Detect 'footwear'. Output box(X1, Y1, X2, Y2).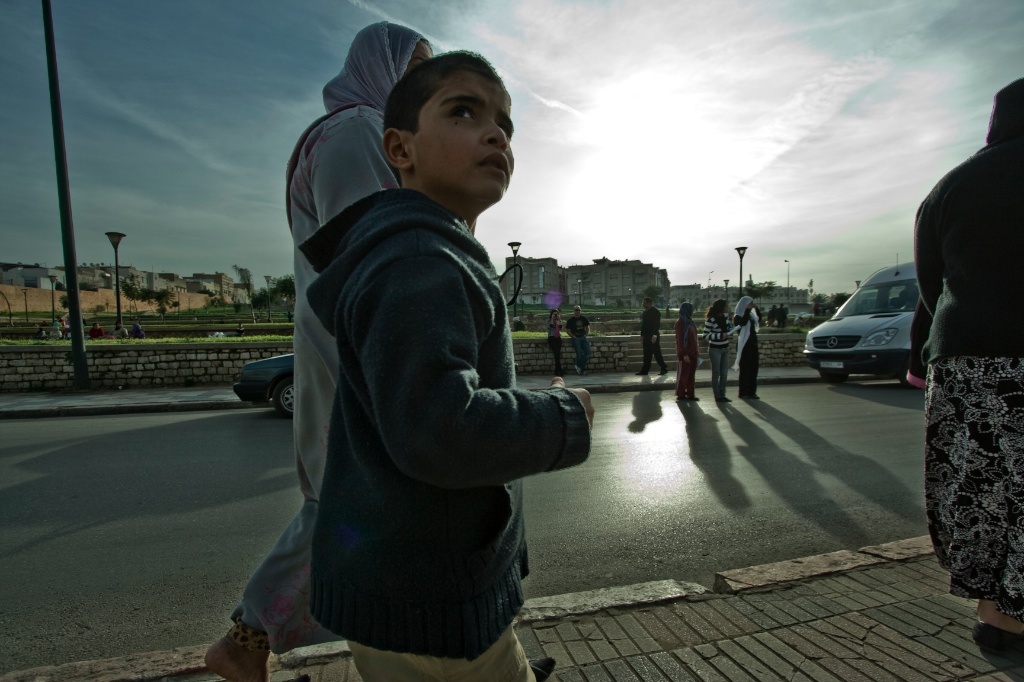
box(657, 370, 669, 376).
